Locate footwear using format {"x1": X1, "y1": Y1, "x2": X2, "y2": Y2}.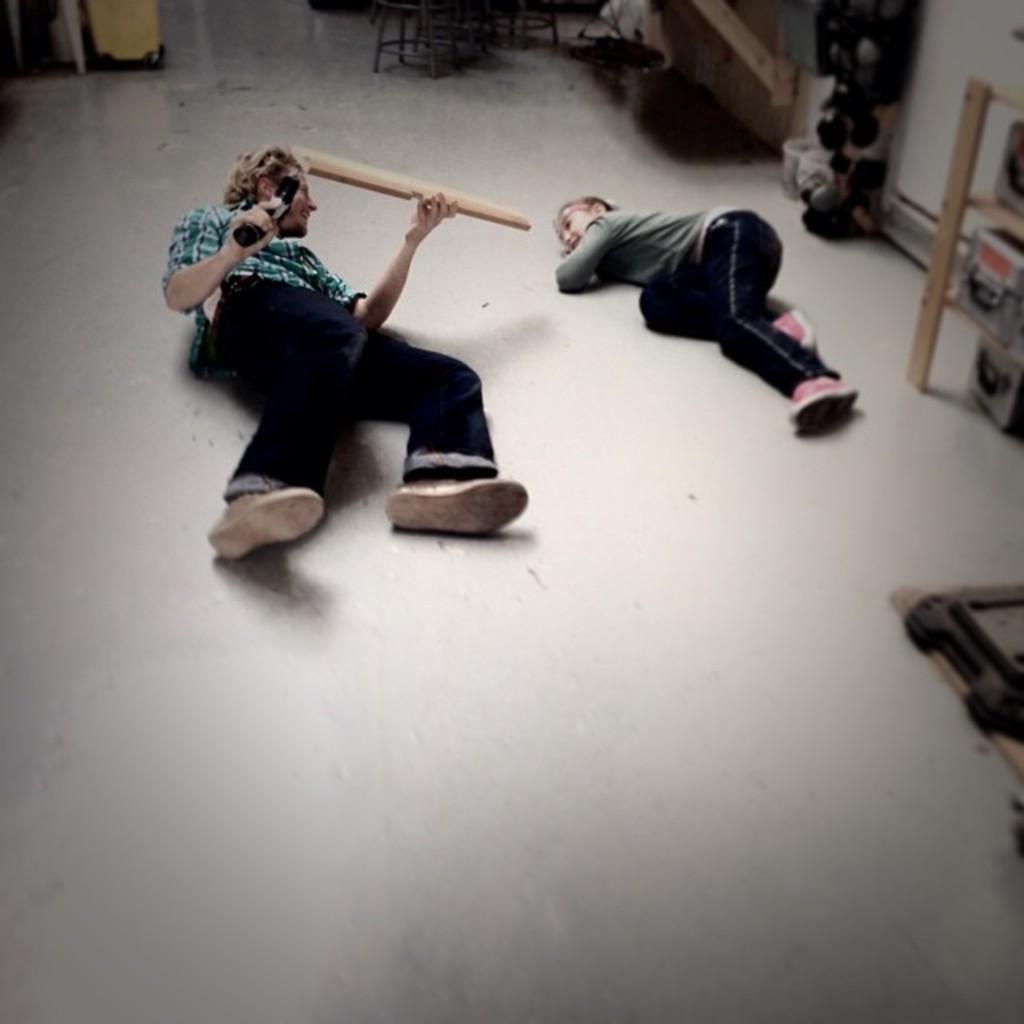
{"x1": 208, "y1": 494, "x2": 330, "y2": 566}.
